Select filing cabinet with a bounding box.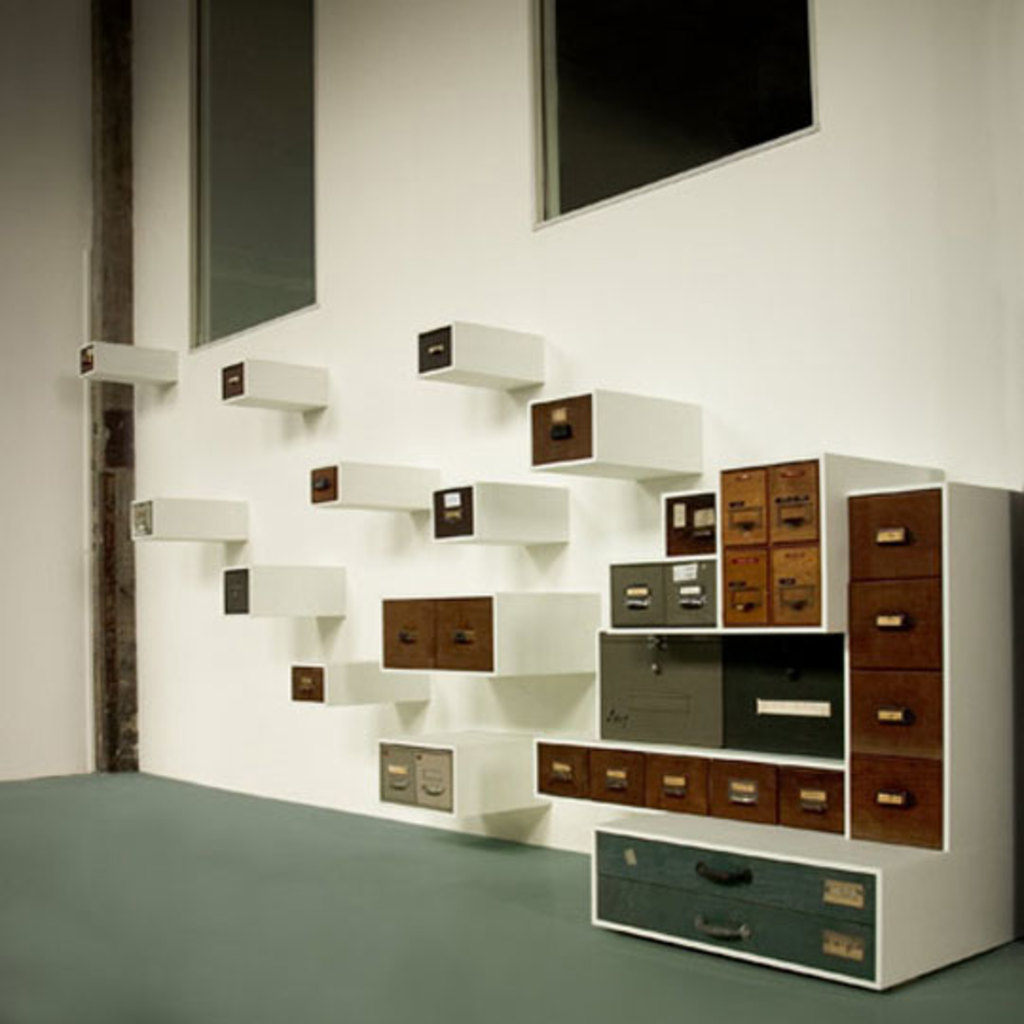
select_region(411, 319, 542, 381).
